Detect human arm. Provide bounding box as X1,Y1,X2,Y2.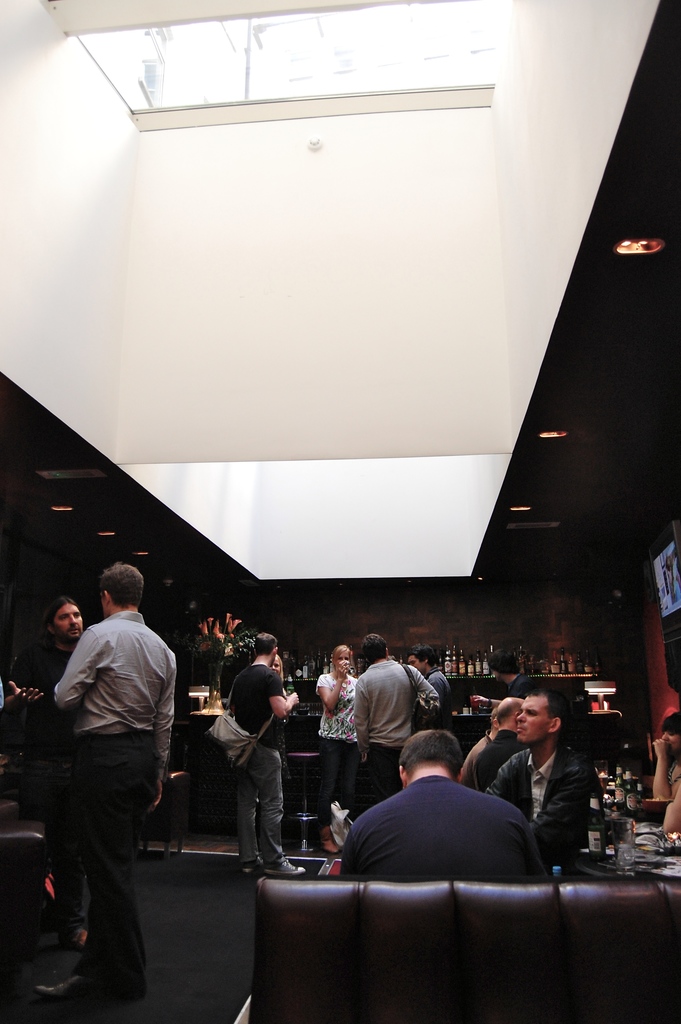
354,679,377,763.
